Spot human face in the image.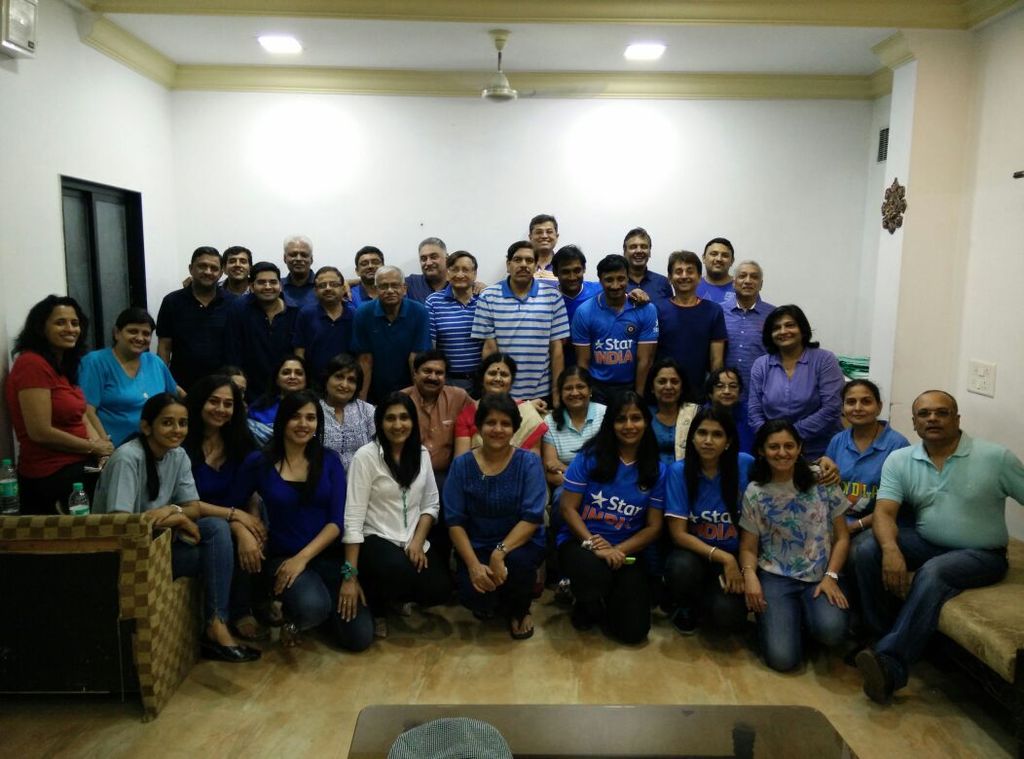
human face found at [377, 273, 404, 305].
